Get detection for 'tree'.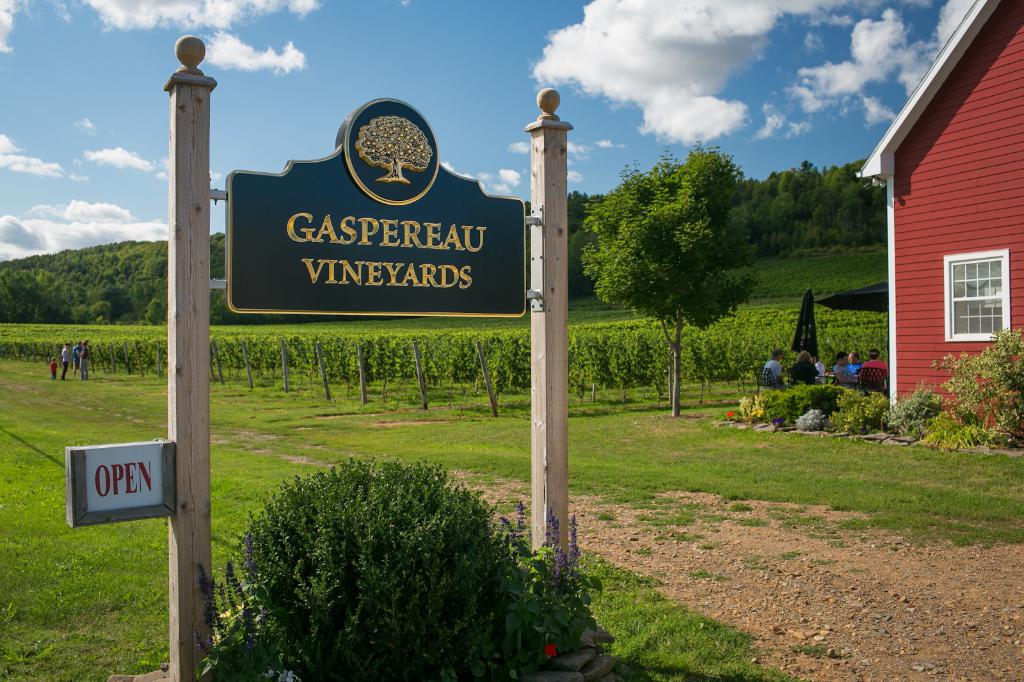
Detection: [830, 167, 863, 198].
